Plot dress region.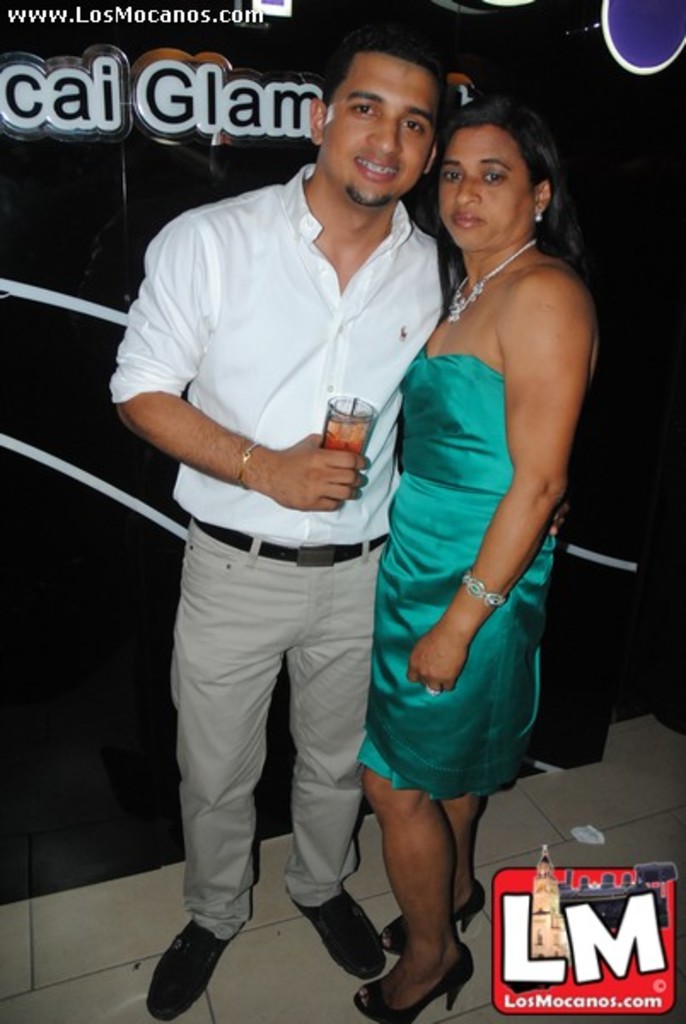
Plotted at x1=358, y1=346, x2=561, y2=802.
